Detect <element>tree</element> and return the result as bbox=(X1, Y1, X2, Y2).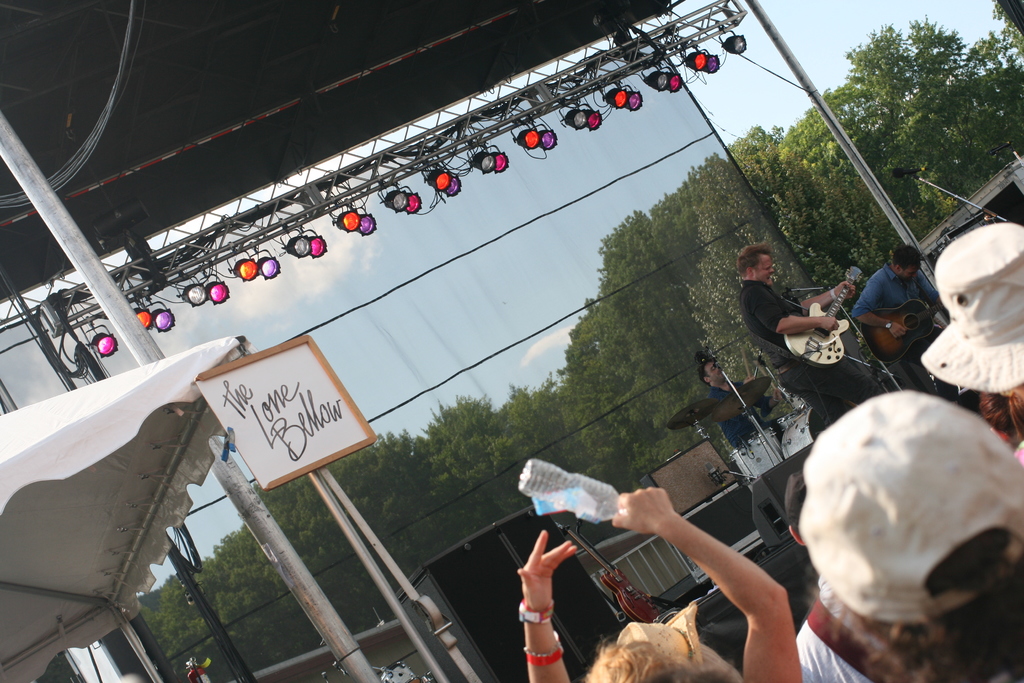
bbox=(978, 0, 1023, 65).
